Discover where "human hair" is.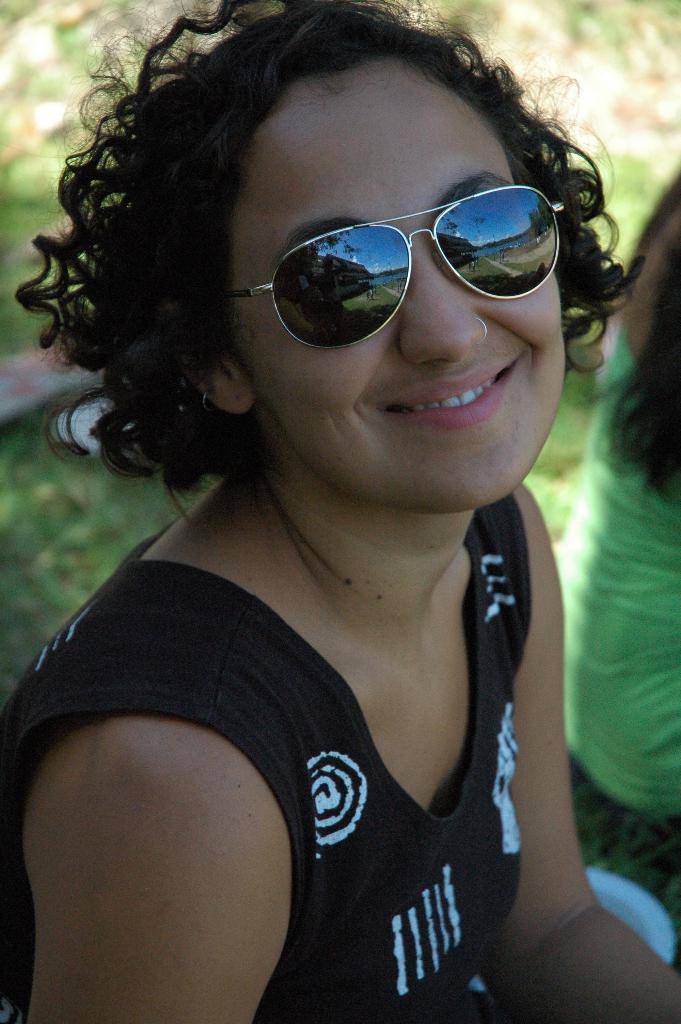
Discovered at BBox(60, 0, 610, 596).
